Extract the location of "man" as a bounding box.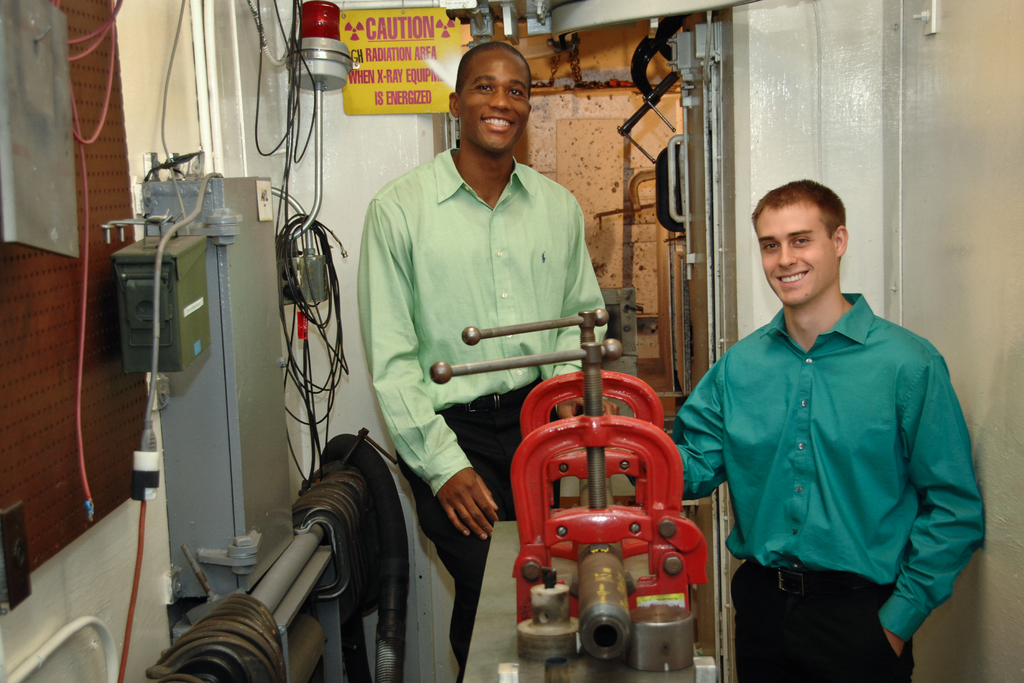
355, 41, 607, 682.
